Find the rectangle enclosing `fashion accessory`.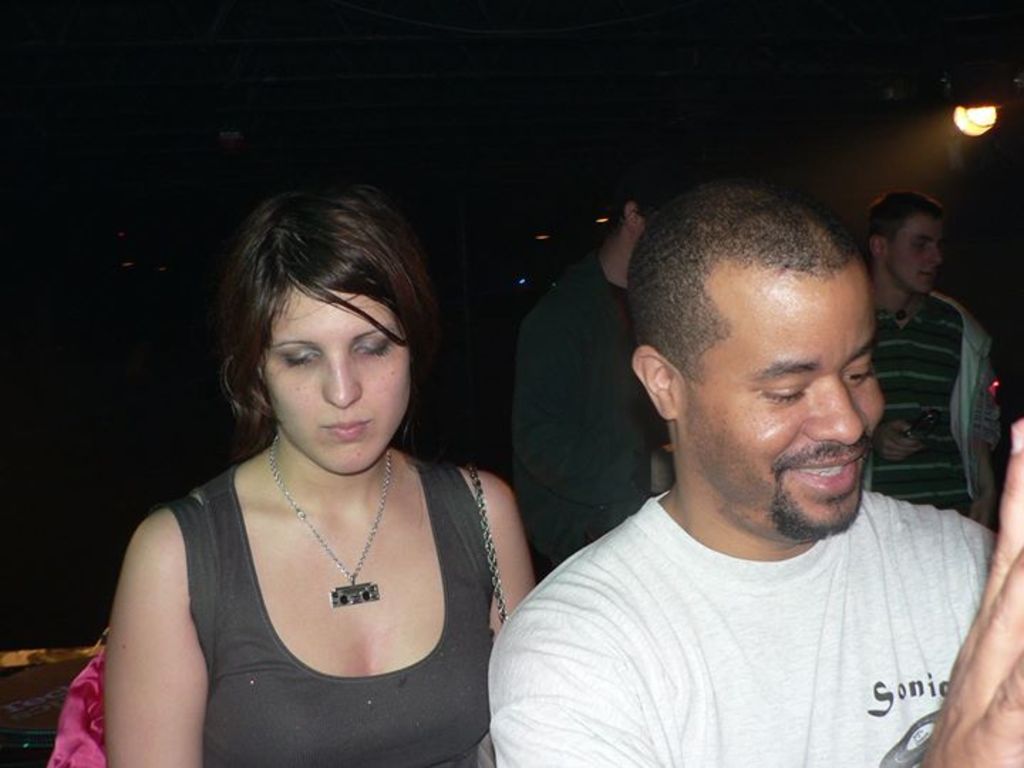
(464,471,515,619).
